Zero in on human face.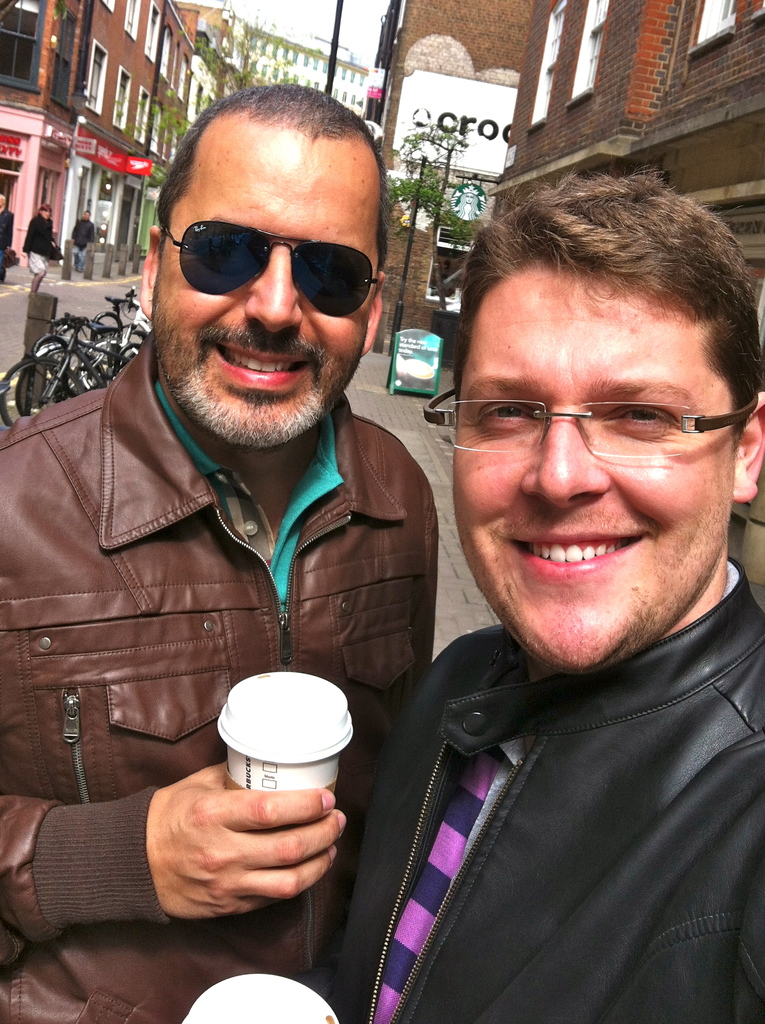
Zeroed in: (451, 267, 736, 669).
